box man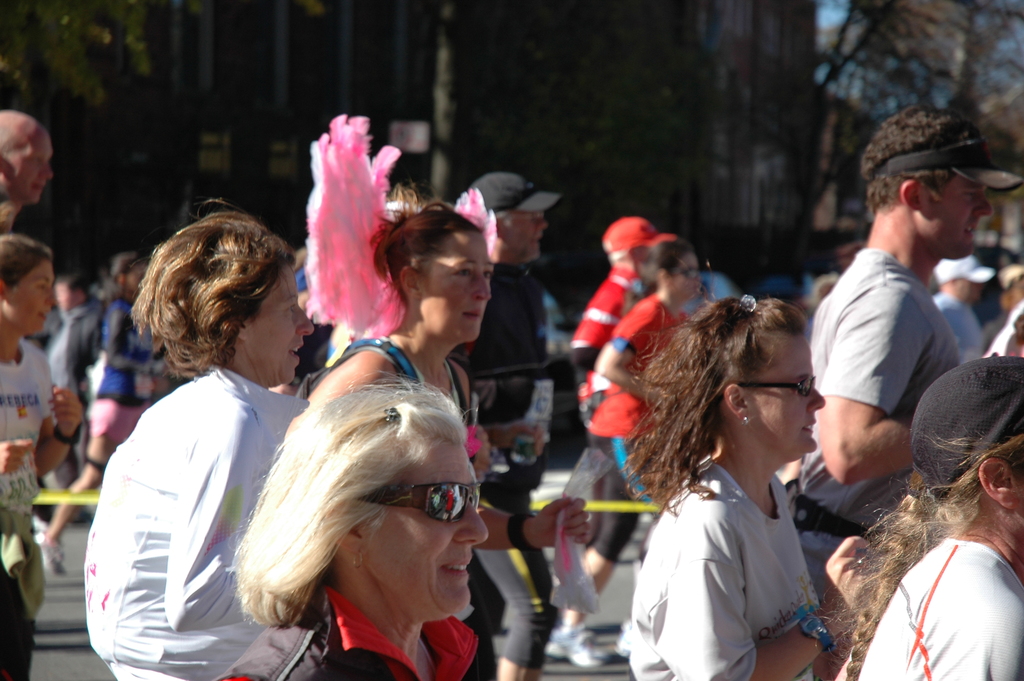
bbox=(562, 218, 678, 432)
